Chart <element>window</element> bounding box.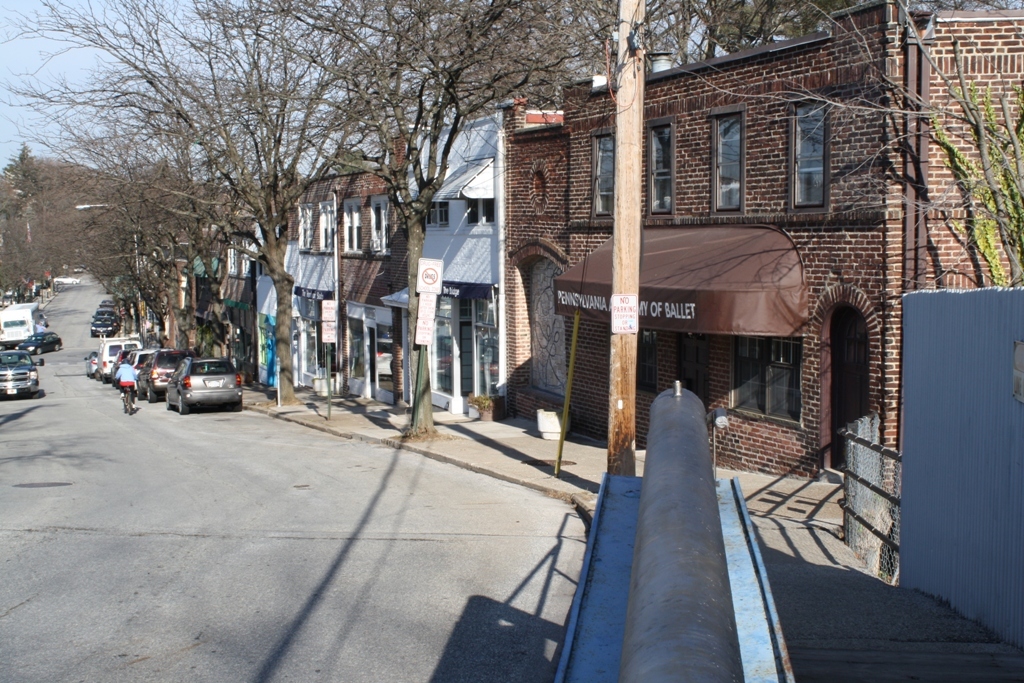
Charted: [x1=788, y1=100, x2=833, y2=219].
